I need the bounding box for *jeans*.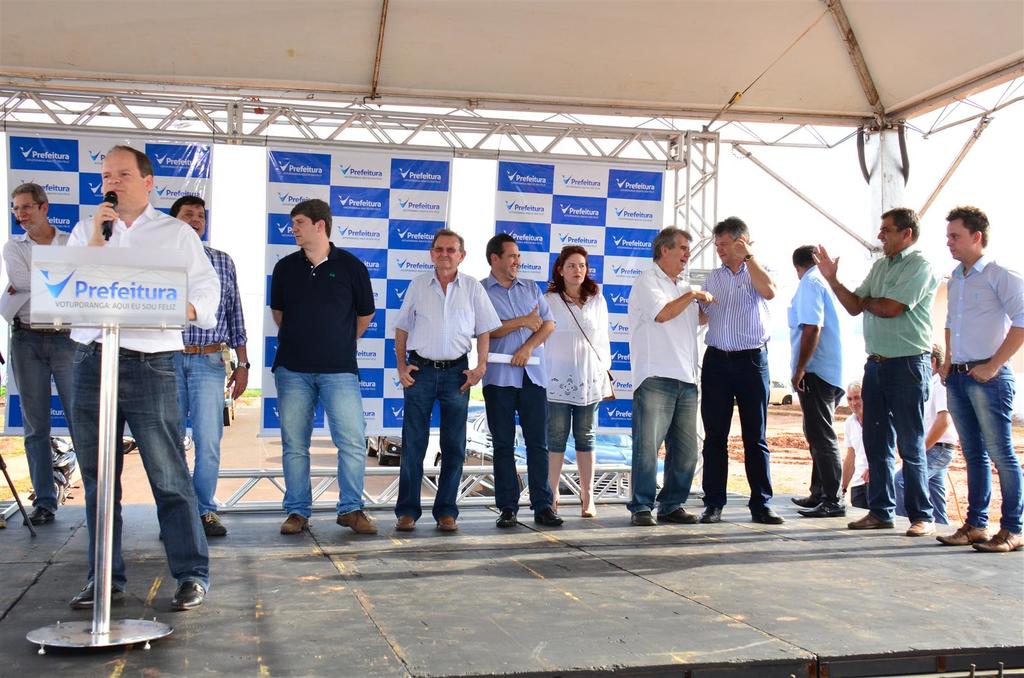
Here it is: rect(626, 375, 698, 517).
